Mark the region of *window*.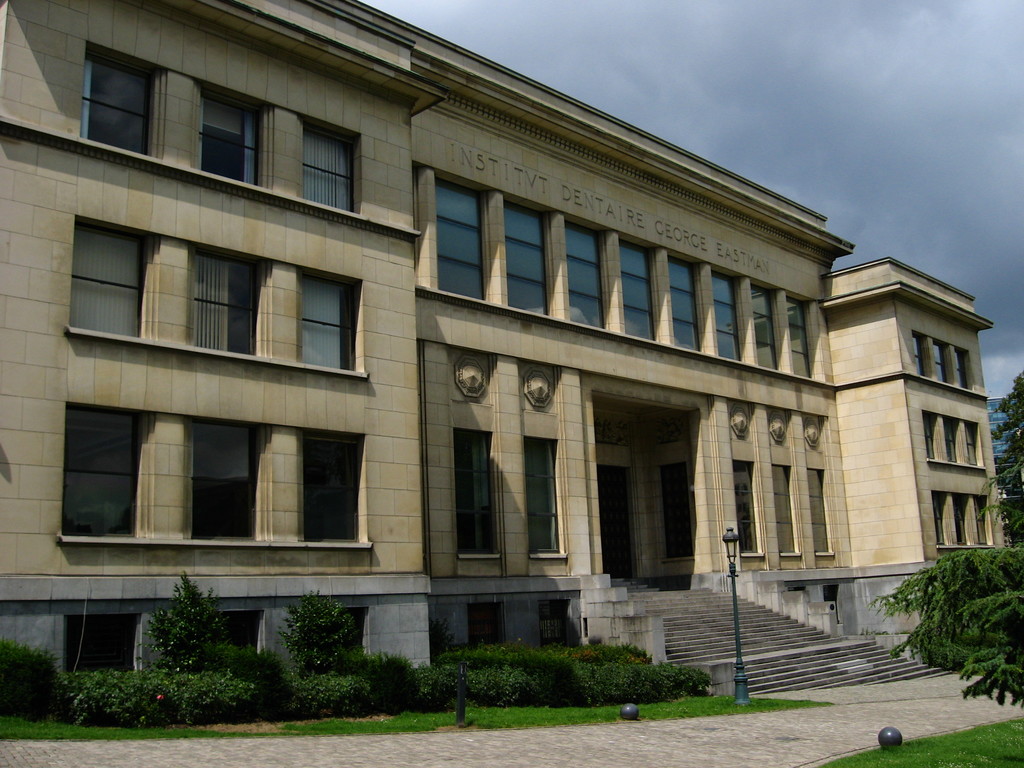
Region: {"x1": 522, "y1": 434, "x2": 563, "y2": 558}.
